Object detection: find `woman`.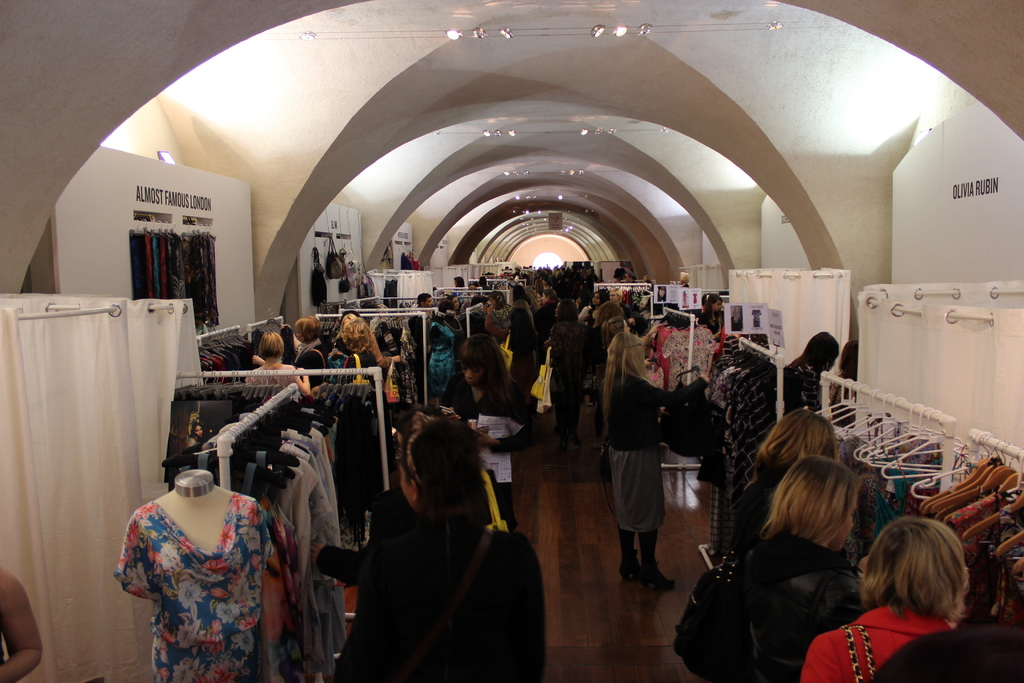
{"x1": 671, "y1": 451, "x2": 860, "y2": 682}.
